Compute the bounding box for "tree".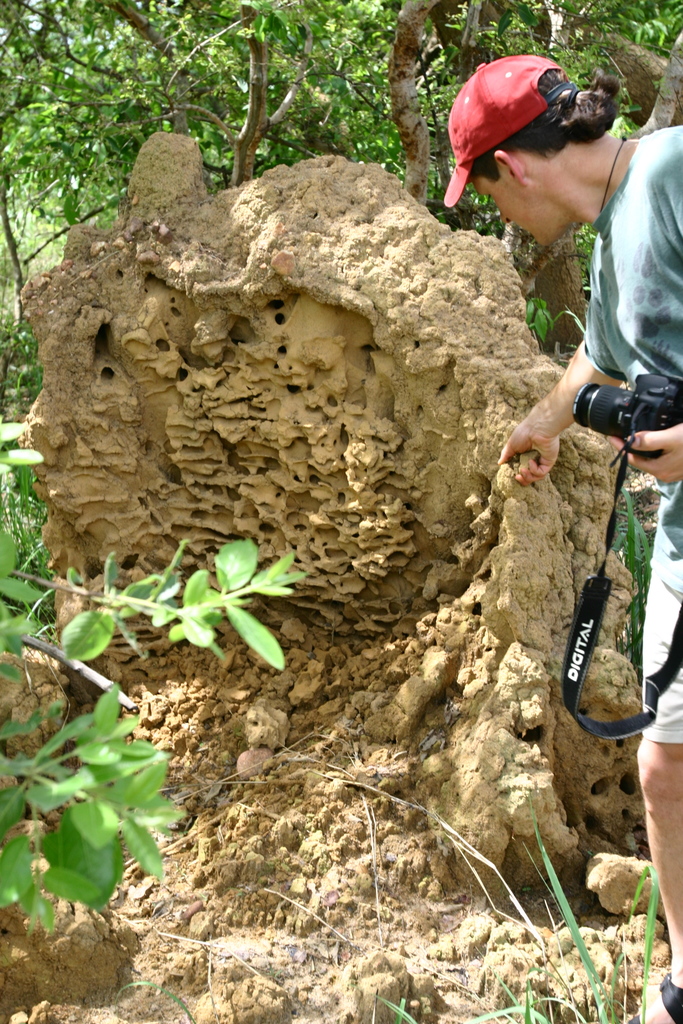
BBox(281, 0, 500, 213).
